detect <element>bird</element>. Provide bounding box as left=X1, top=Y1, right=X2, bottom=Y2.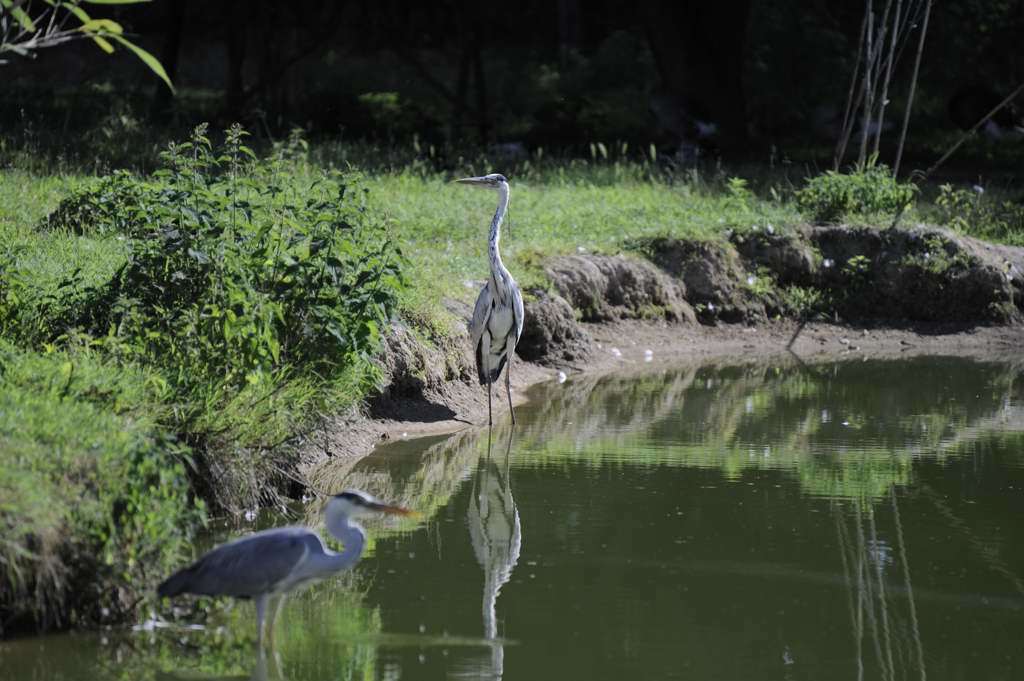
left=457, top=174, right=527, bottom=429.
